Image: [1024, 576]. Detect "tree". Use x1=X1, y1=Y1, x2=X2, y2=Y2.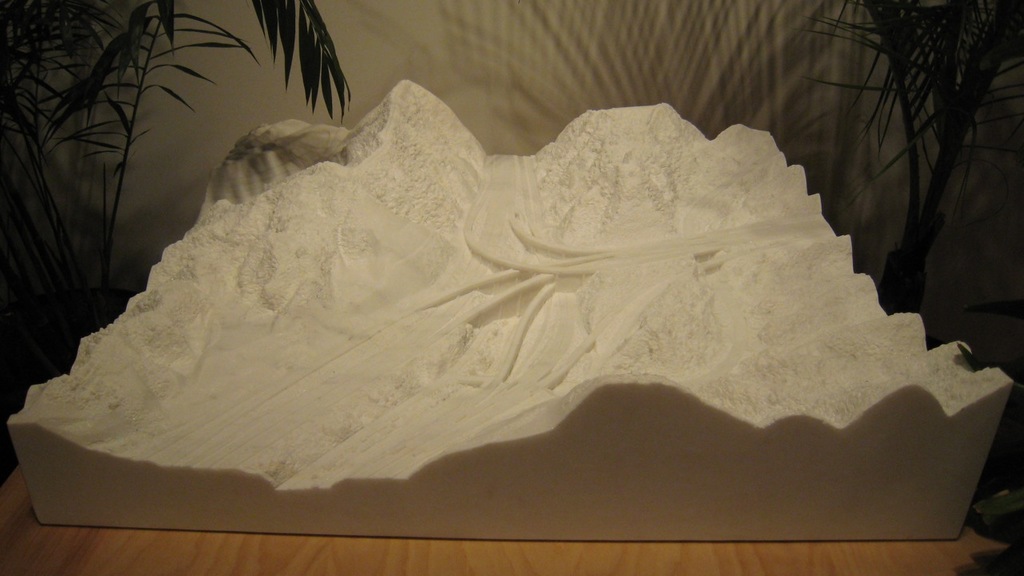
x1=3, y1=0, x2=365, y2=379.
